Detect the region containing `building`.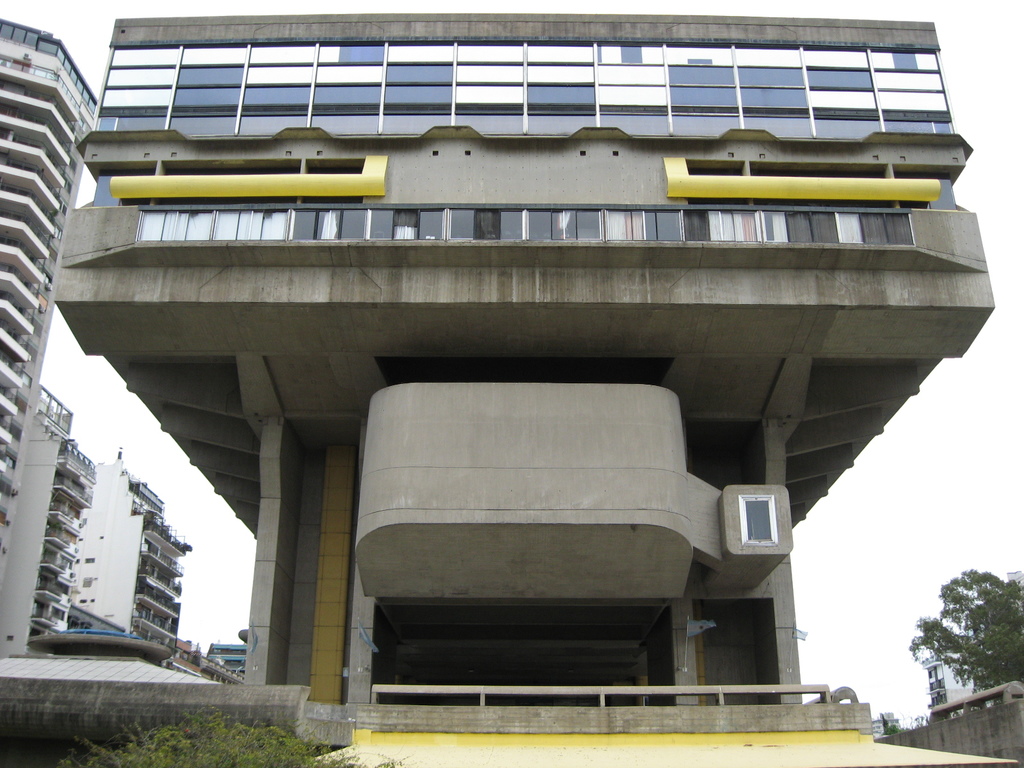
(x1=0, y1=18, x2=102, y2=556).
